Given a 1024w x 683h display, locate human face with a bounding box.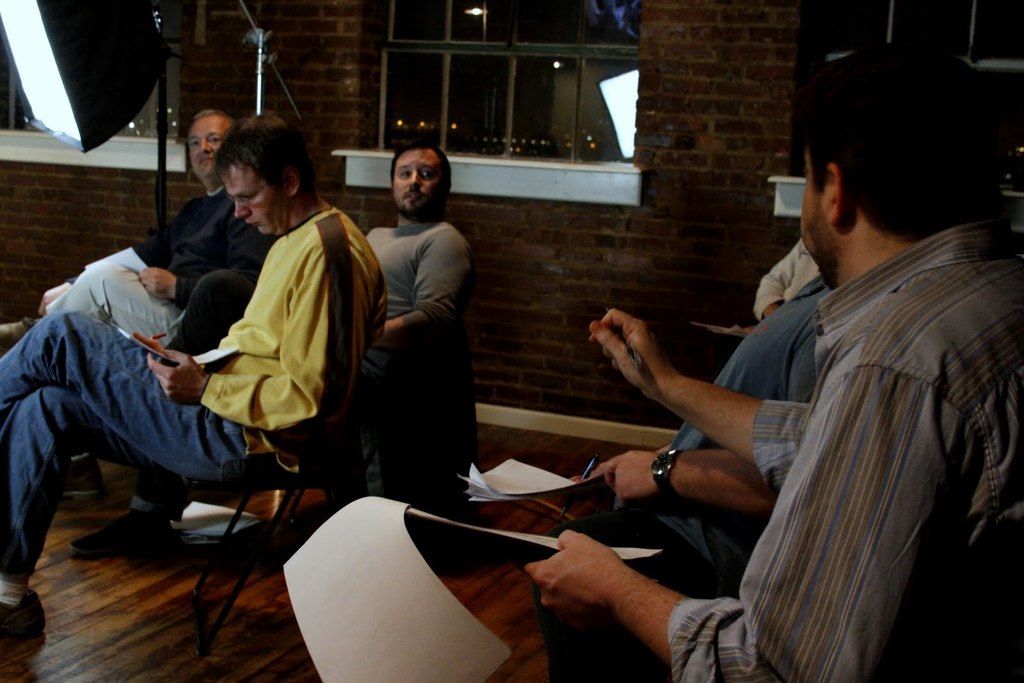
Located: l=394, t=143, r=444, b=218.
